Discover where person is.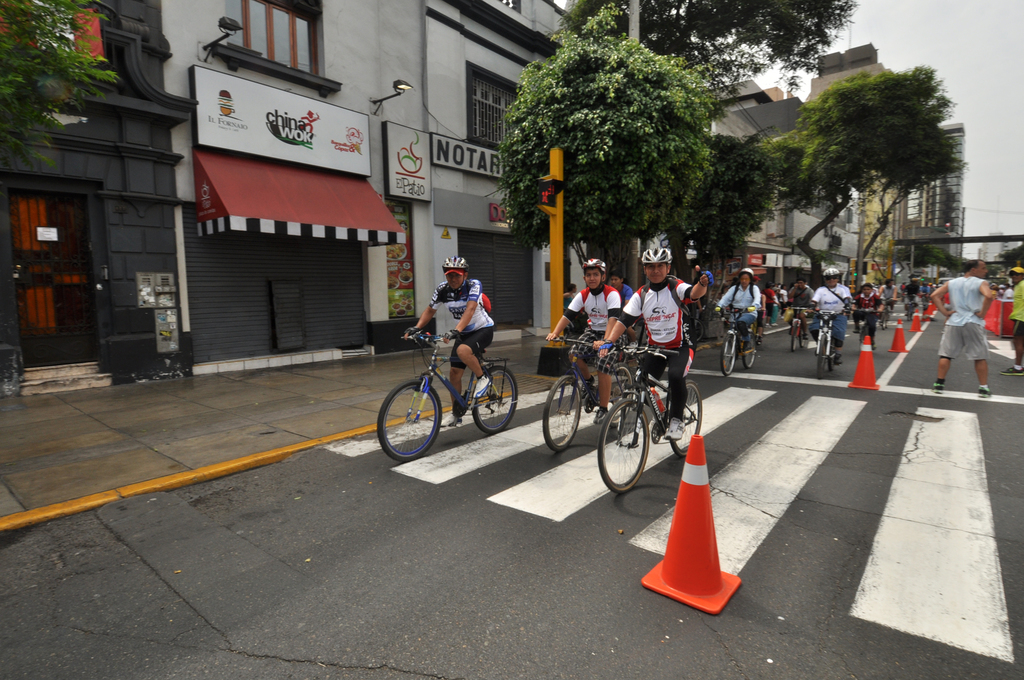
Discovered at 548:262:618:413.
